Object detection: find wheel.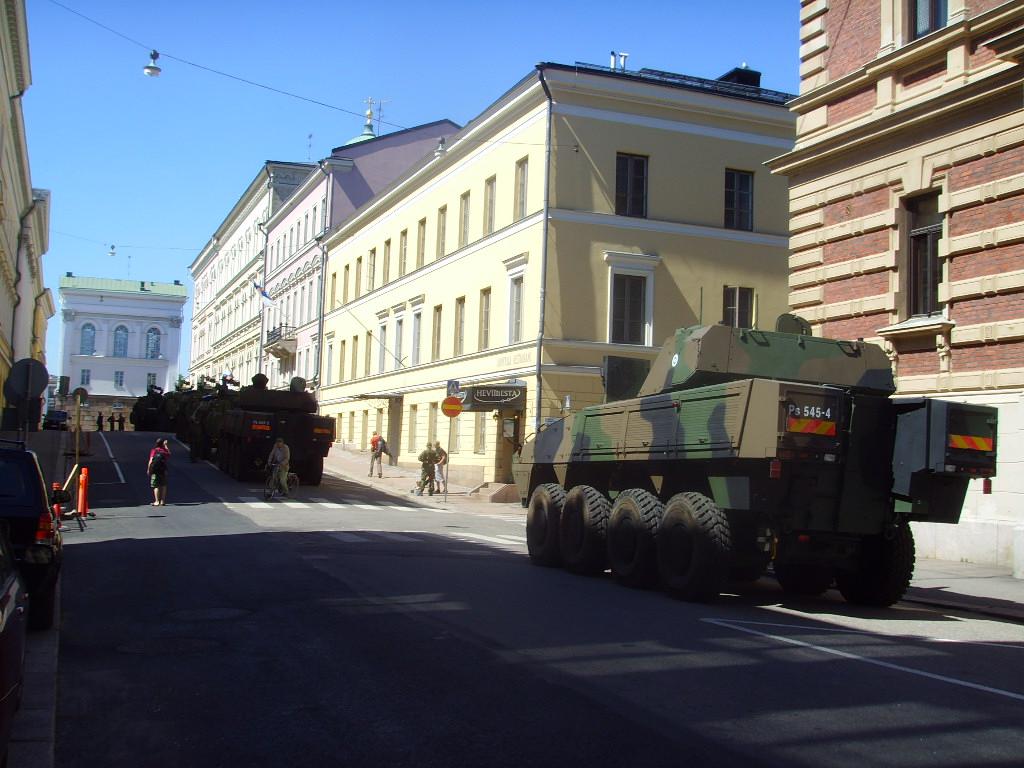
[561, 486, 610, 575].
